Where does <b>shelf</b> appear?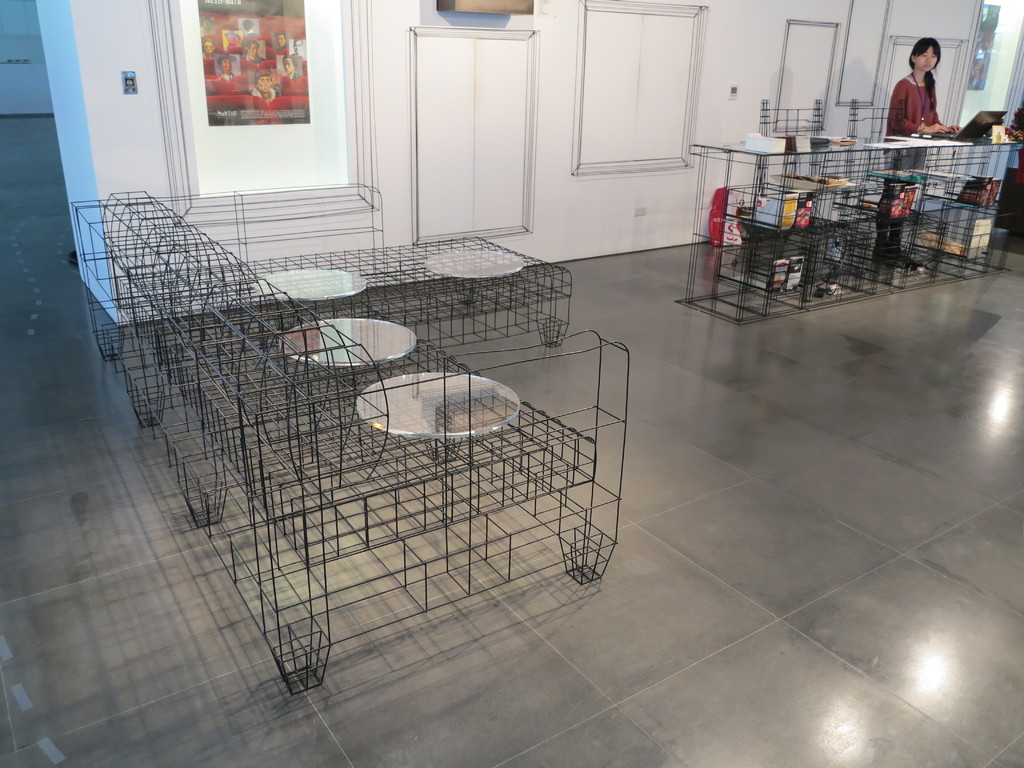
Appears at <box>674,140,1023,323</box>.
